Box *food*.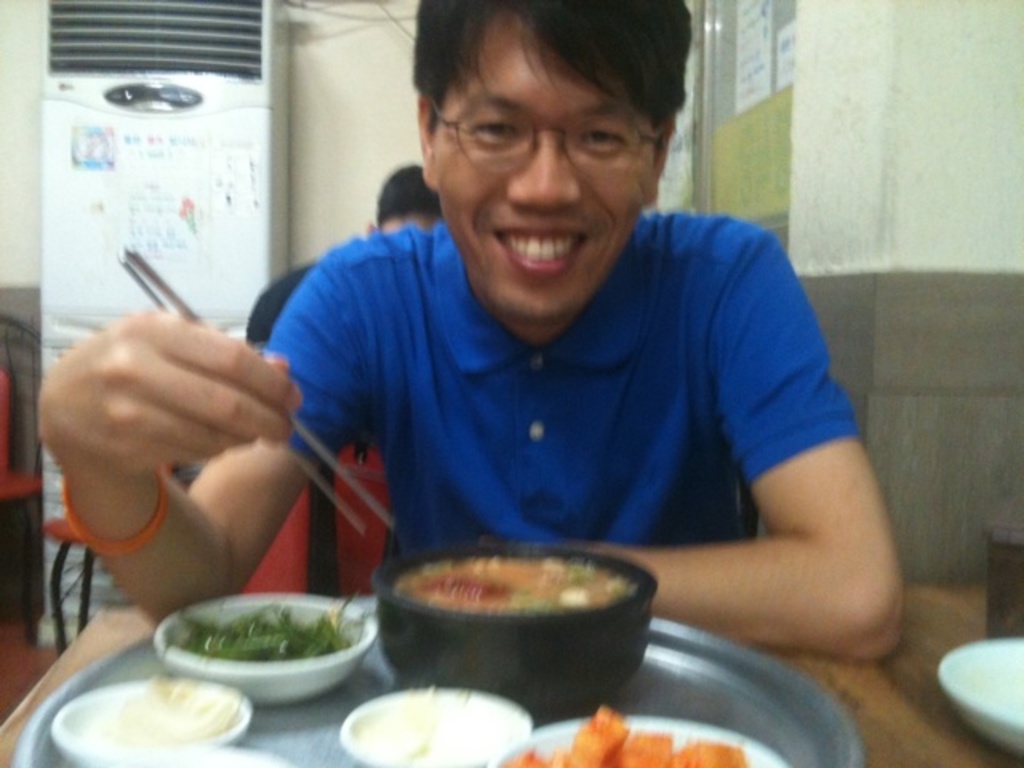
(x1=354, y1=688, x2=515, y2=758).
